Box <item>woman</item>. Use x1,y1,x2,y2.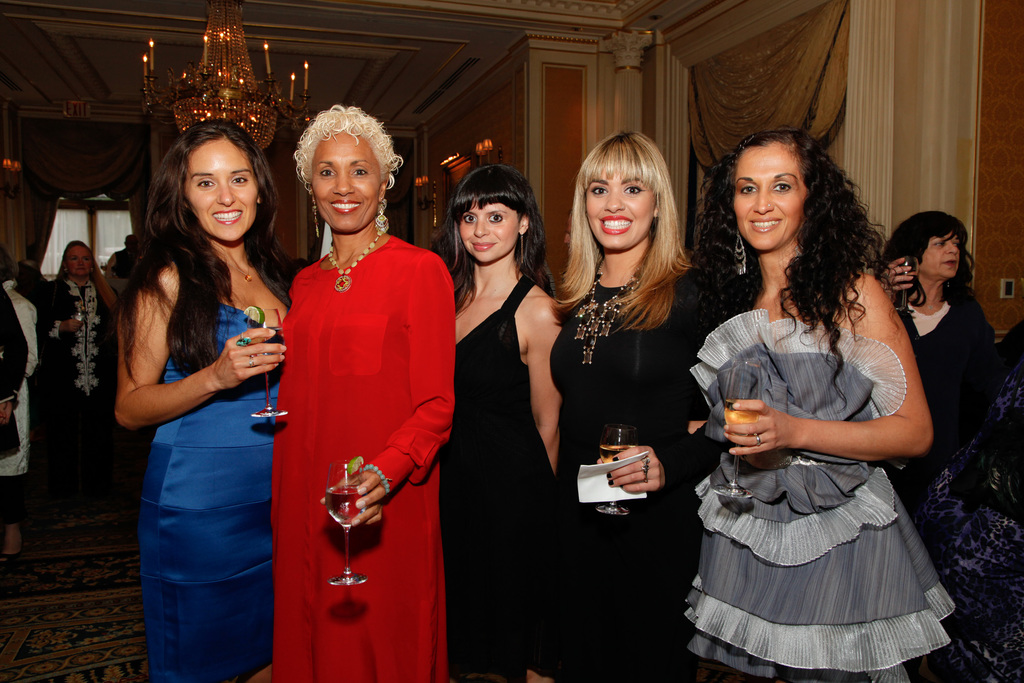
868,205,989,495.
